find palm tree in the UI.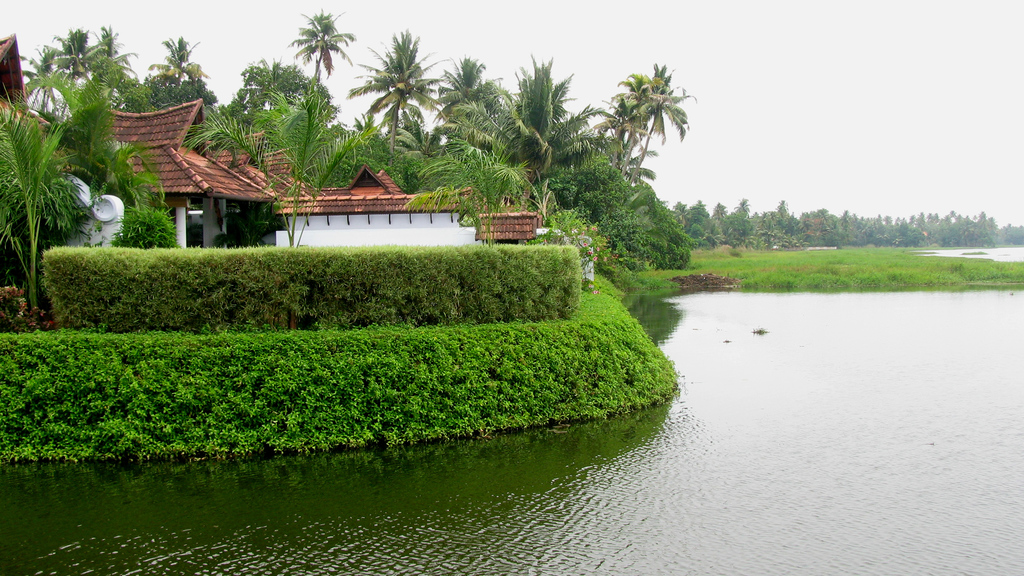
UI element at l=284, t=4, r=369, b=97.
